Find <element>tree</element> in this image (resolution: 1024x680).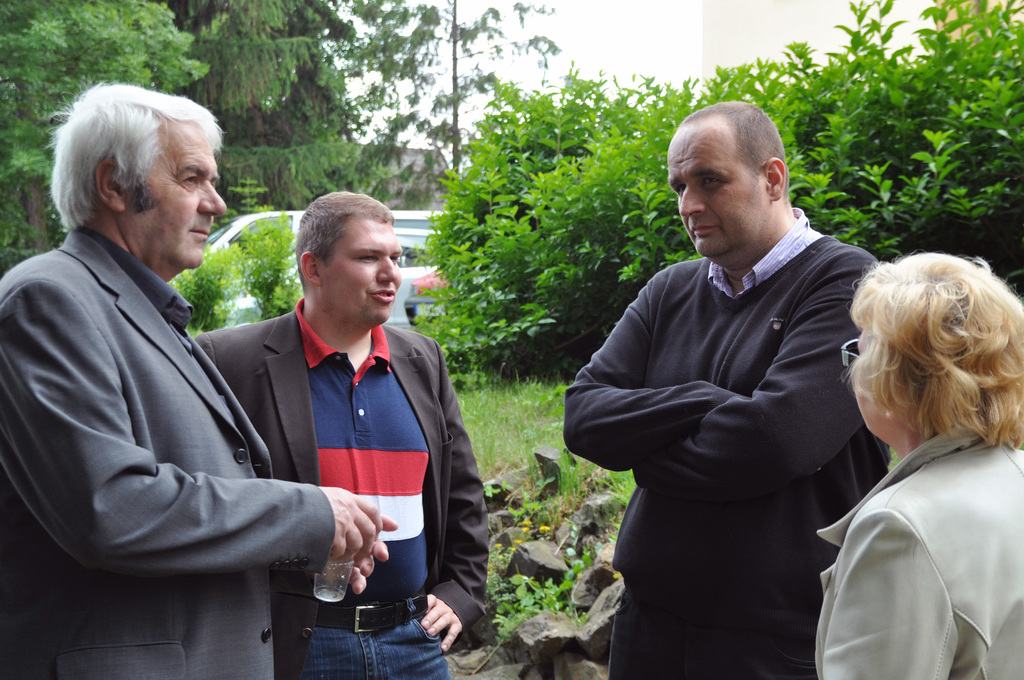
rect(409, 0, 1023, 362).
